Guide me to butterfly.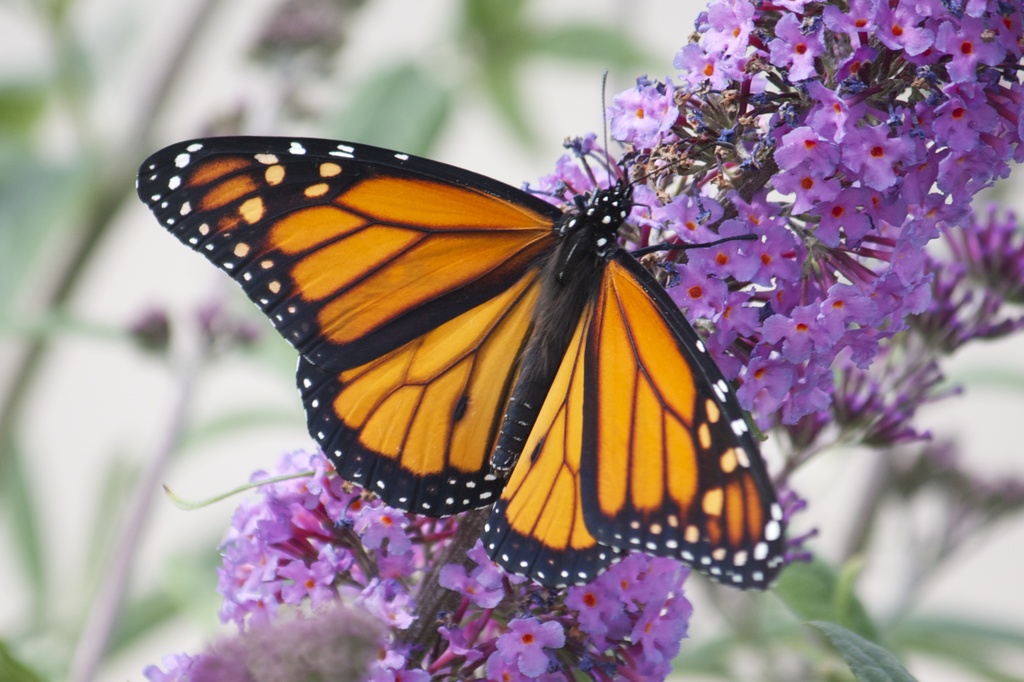
Guidance: rect(108, 90, 845, 587).
